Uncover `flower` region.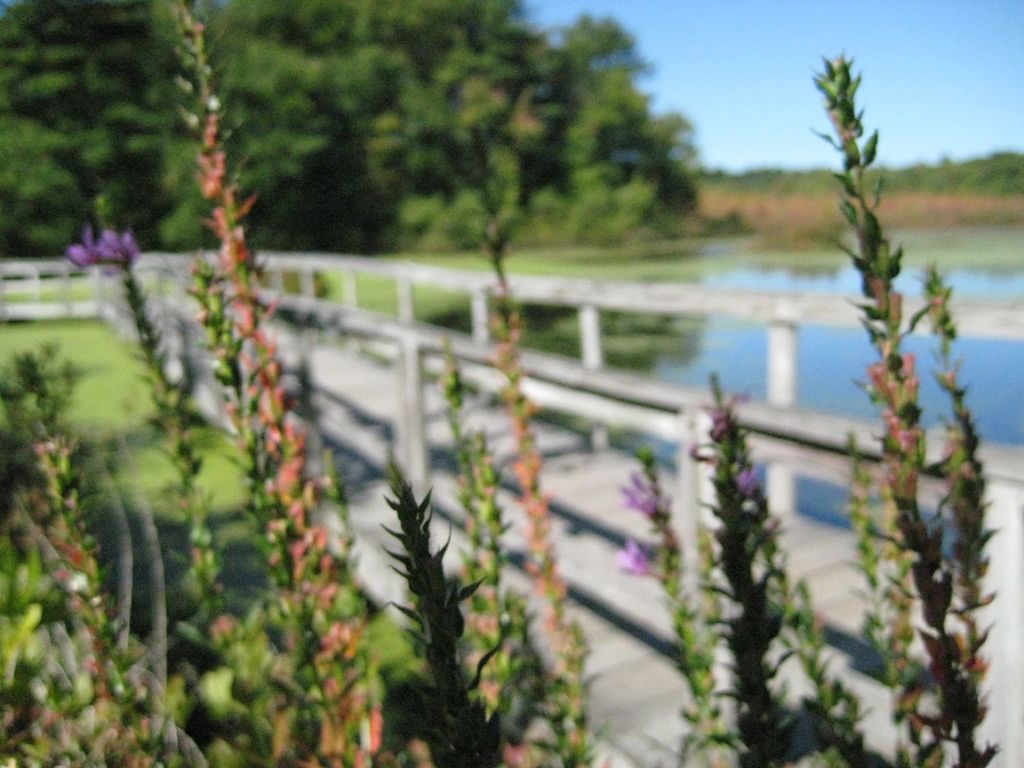
Uncovered: {"left": 621, "top": 466, "right": 654, "bottom": 520}.
